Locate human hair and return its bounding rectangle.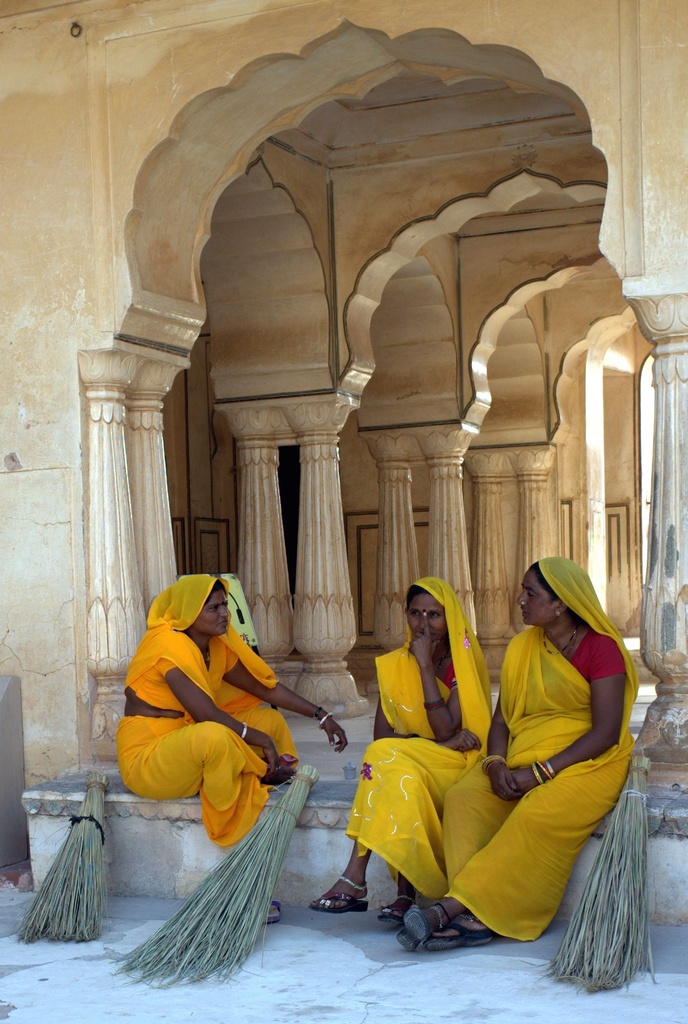
bbox=[403, 588, 425, 604].
